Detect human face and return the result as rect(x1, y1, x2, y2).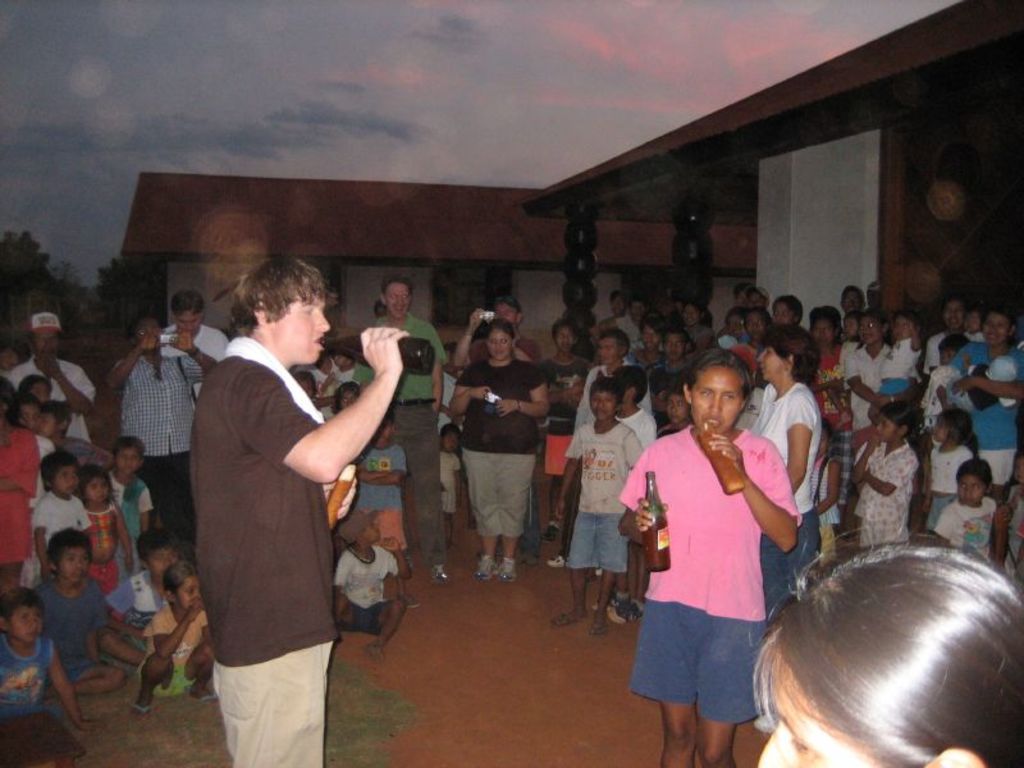
rect(957, 480, 992, 503).
